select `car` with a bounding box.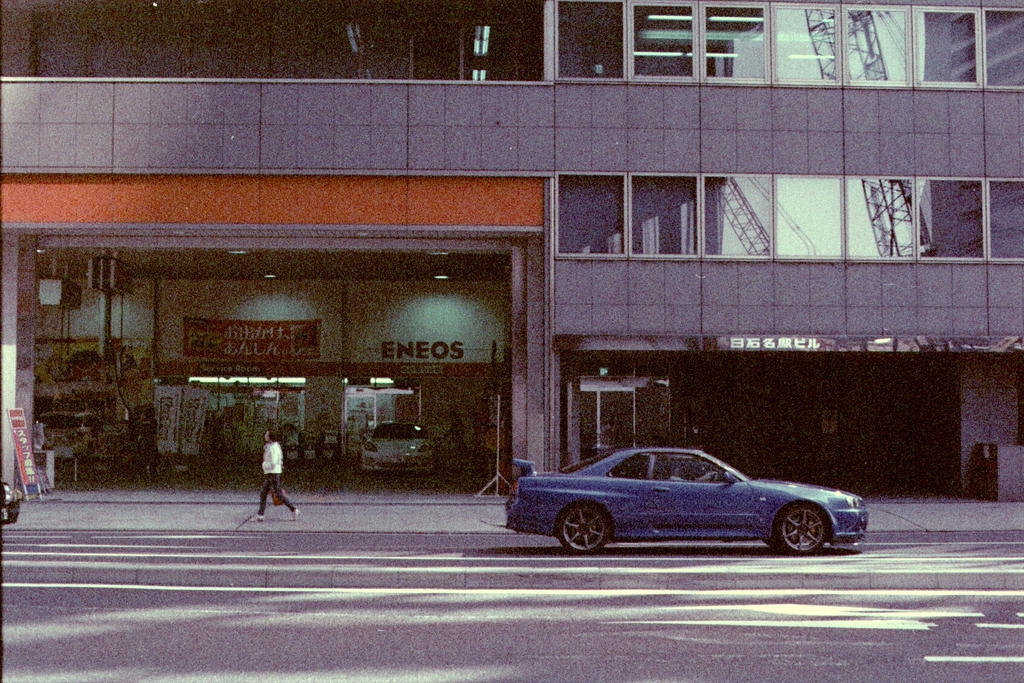
left=497, top=440, right=867, bottom=558.
